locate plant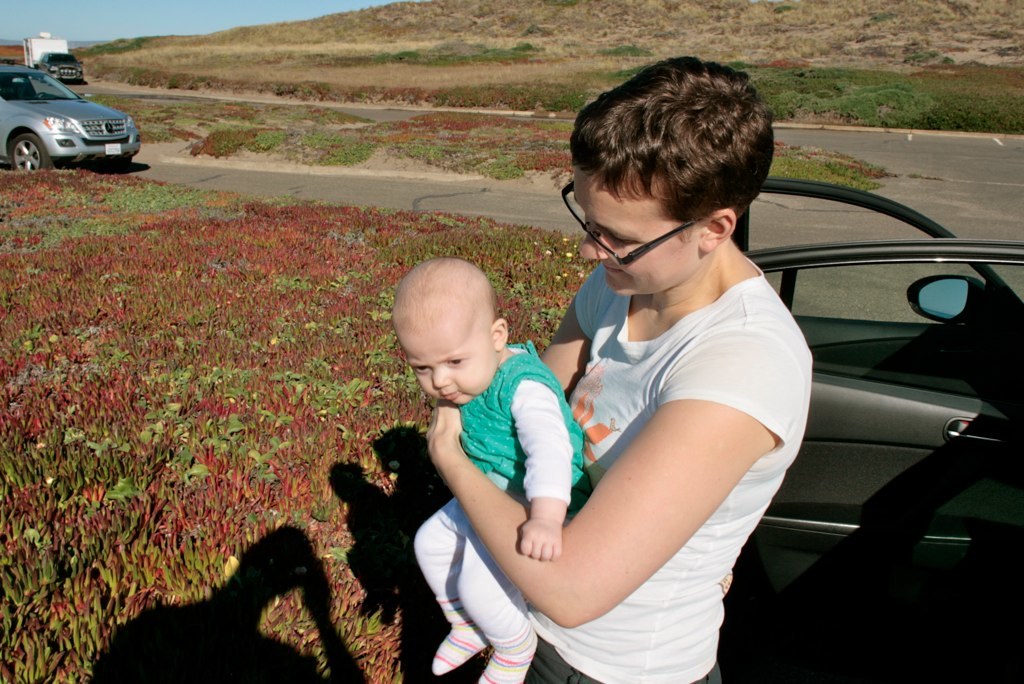
{"left": 868, "top": 8, "right": 890, "bottom": 24}
